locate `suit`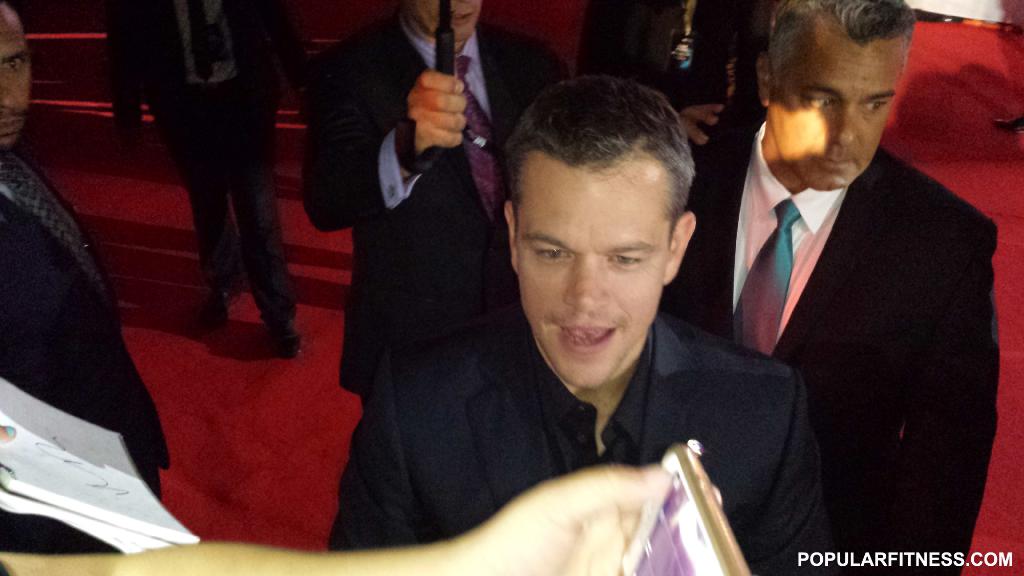
[left=321, top=313, right=845, bottom=575]
